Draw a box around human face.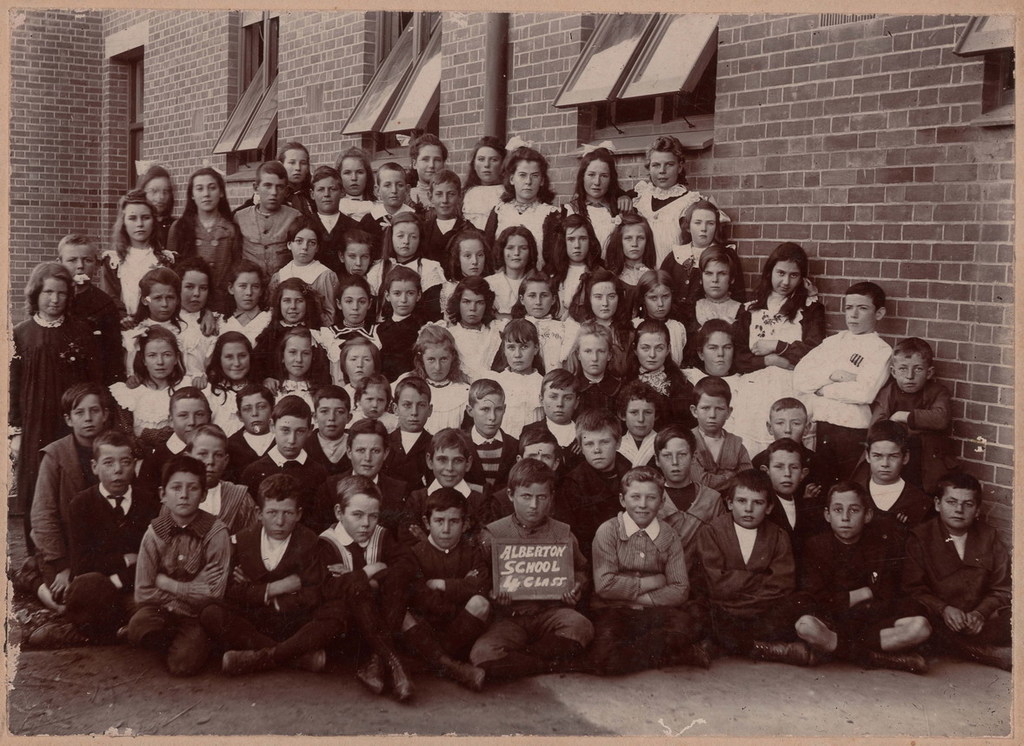
box=[67, 398, 103, 437].
